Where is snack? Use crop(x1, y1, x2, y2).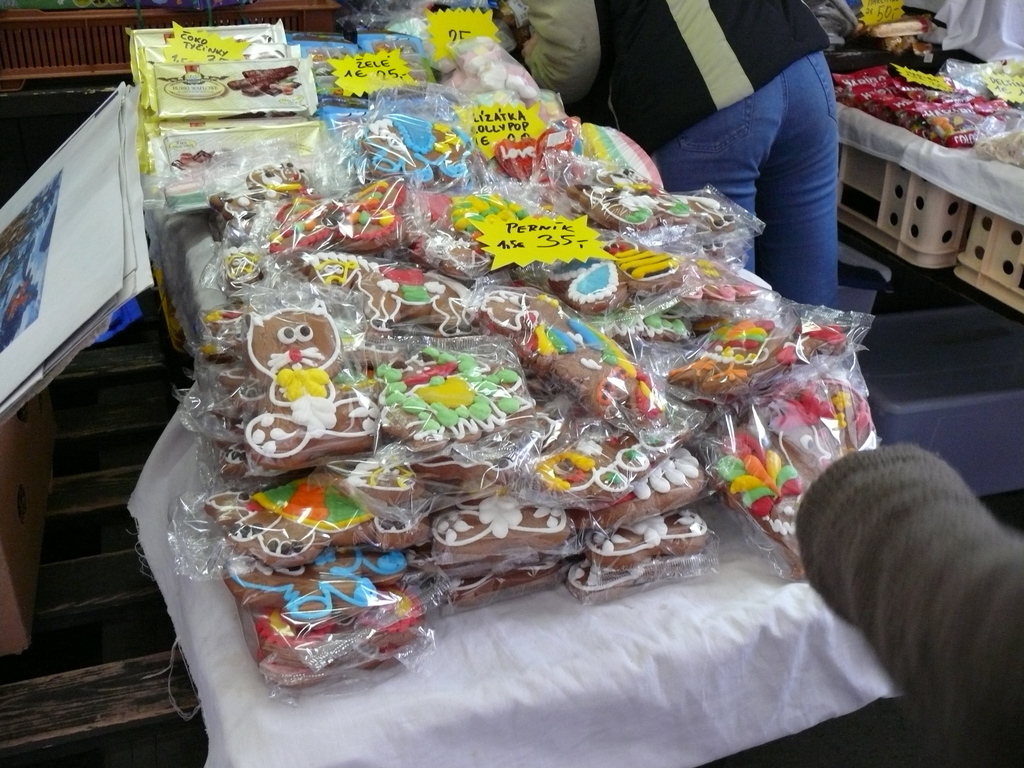
crop(241, 300, 379, 467).
